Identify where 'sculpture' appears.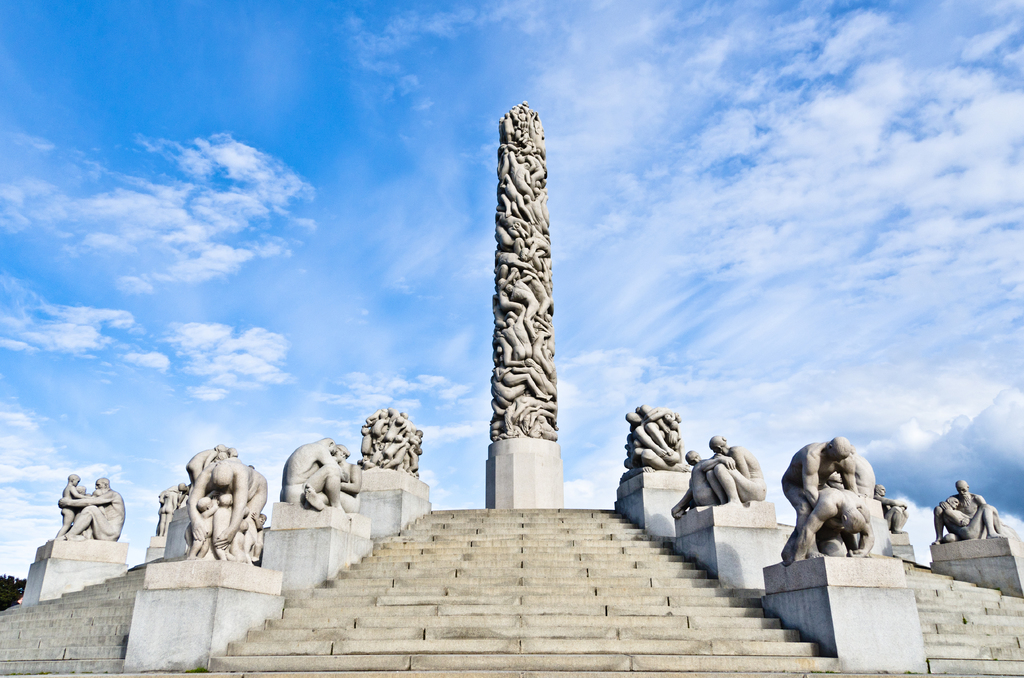
Appears at x1=147 y1=475 x2=193 y2=550.
